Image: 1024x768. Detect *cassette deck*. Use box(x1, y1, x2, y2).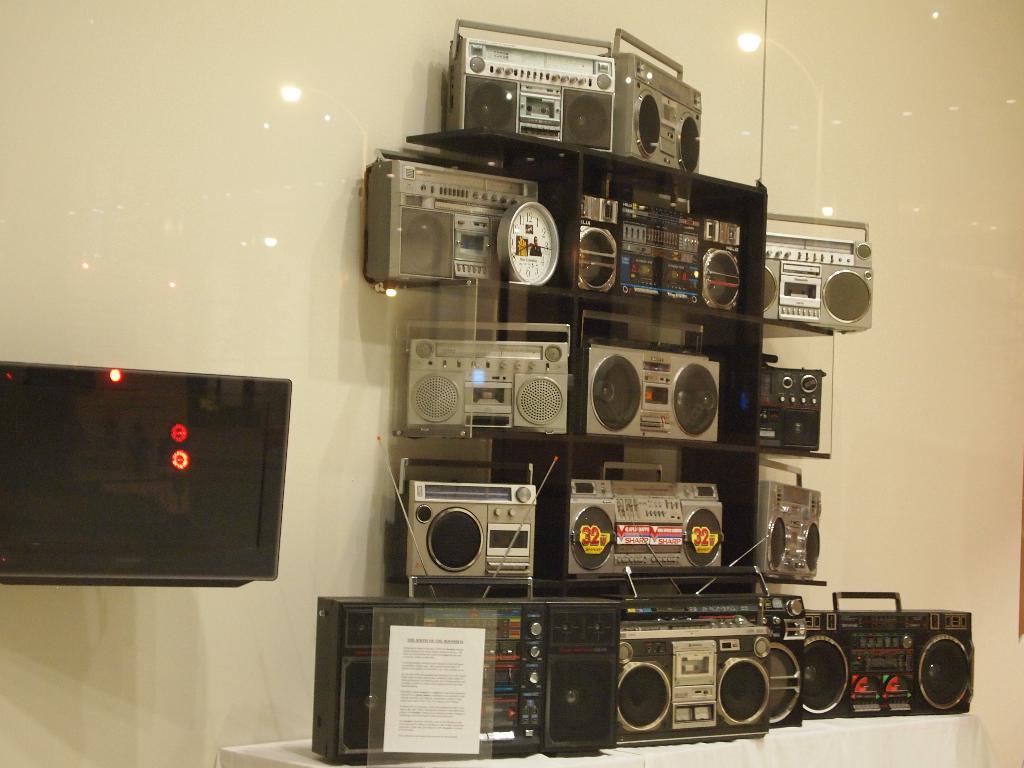
box(0, 430, 620, 753).
